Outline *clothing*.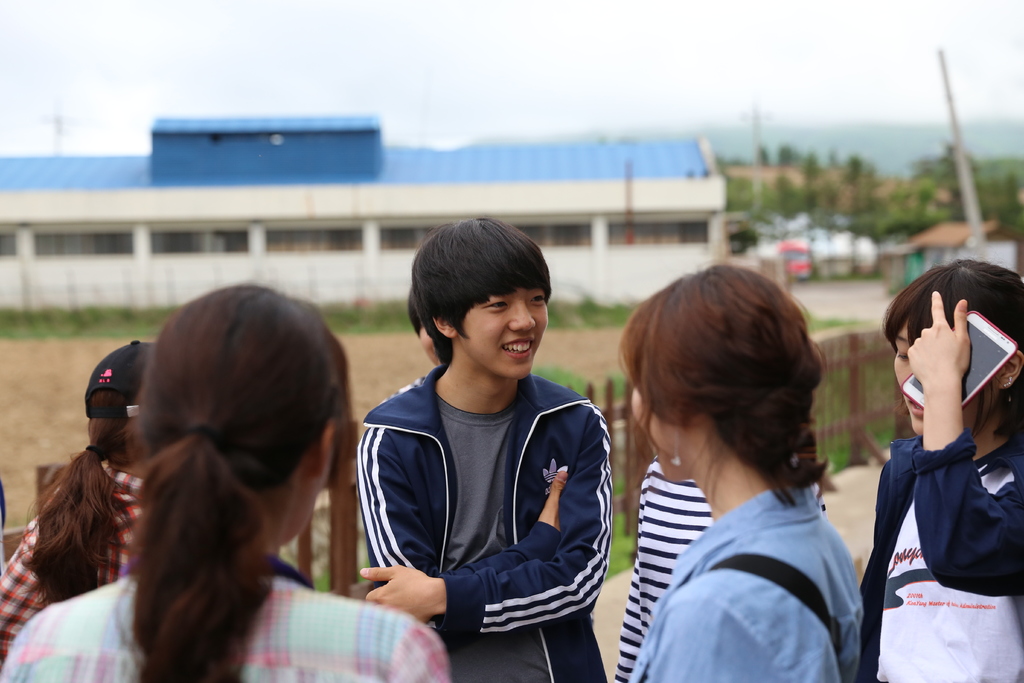
Outline: x1=0 y1=559 x2=461 y2=682.
